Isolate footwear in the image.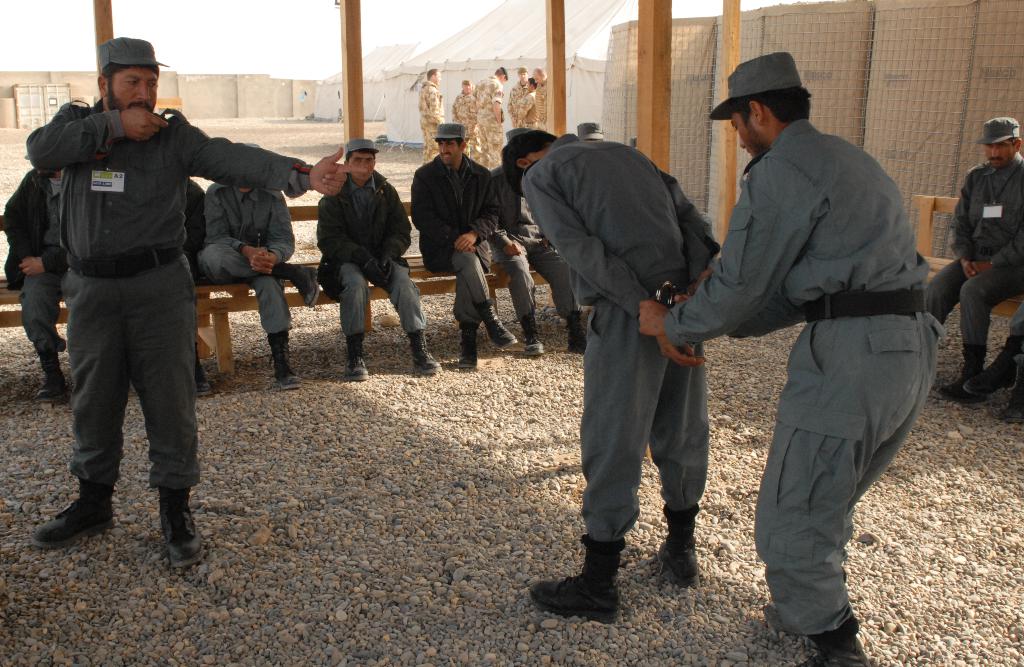
Isolated region: bbox(657, 508, 698, 583).
